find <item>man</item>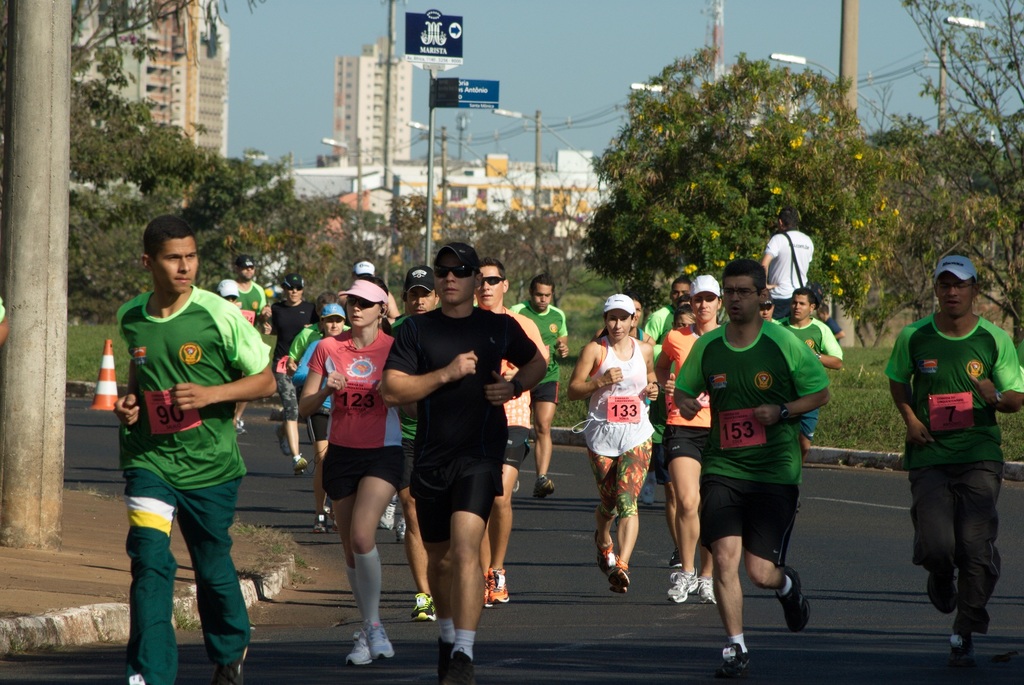
bbox=[504, 274, 566, 494]
